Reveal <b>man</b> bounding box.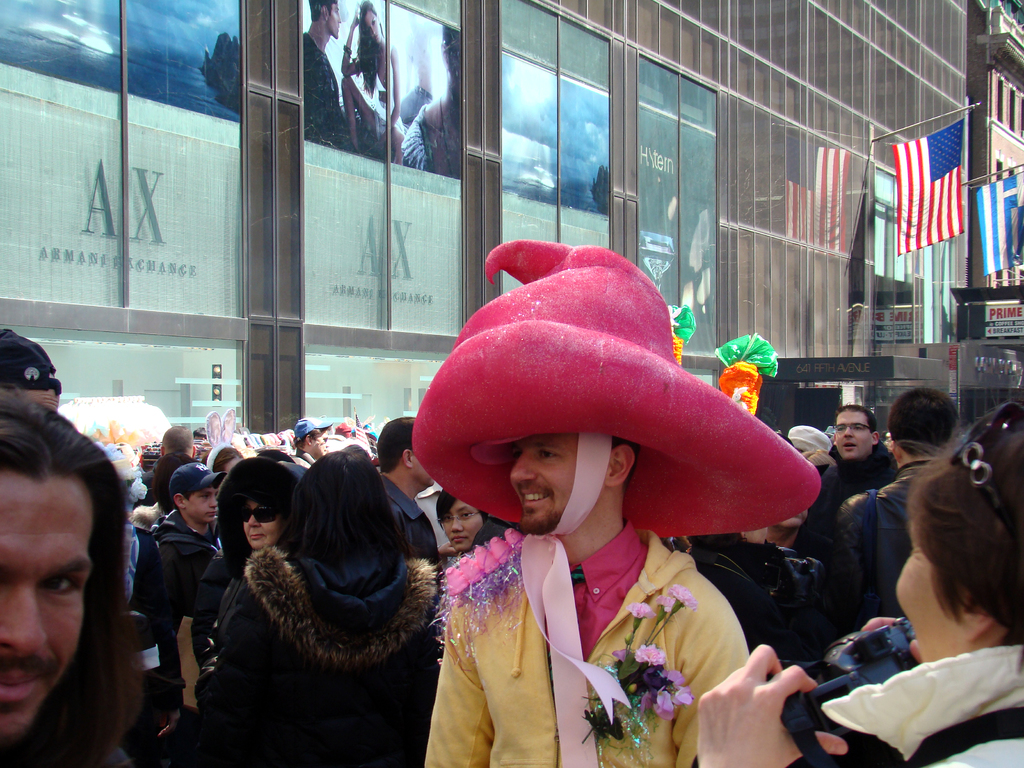
Revealed: bbox(413, 431, 758, 767).
